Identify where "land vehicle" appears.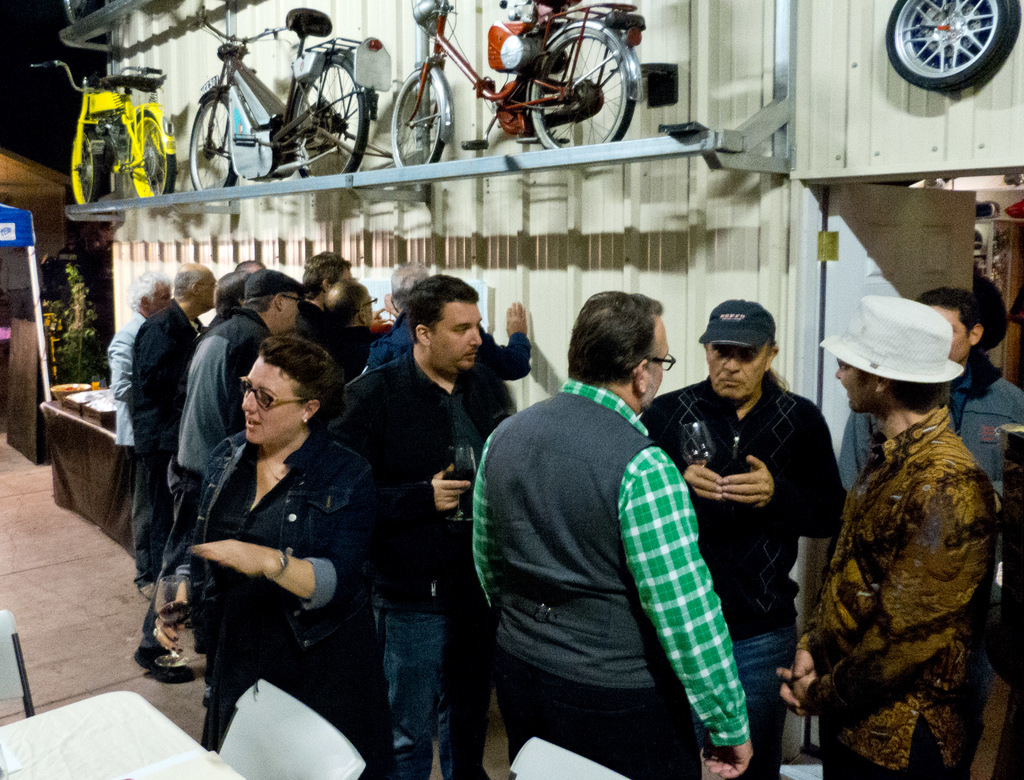
Appears at (187,3,395,195).
